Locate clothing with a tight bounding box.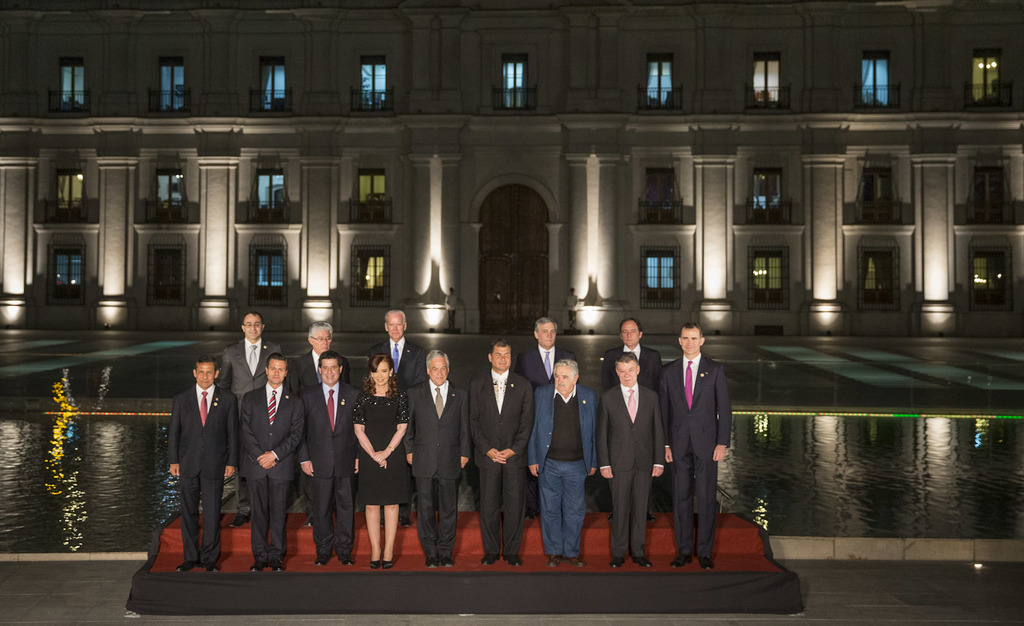
x1=564, y1=294, x2=579, y2=329.
